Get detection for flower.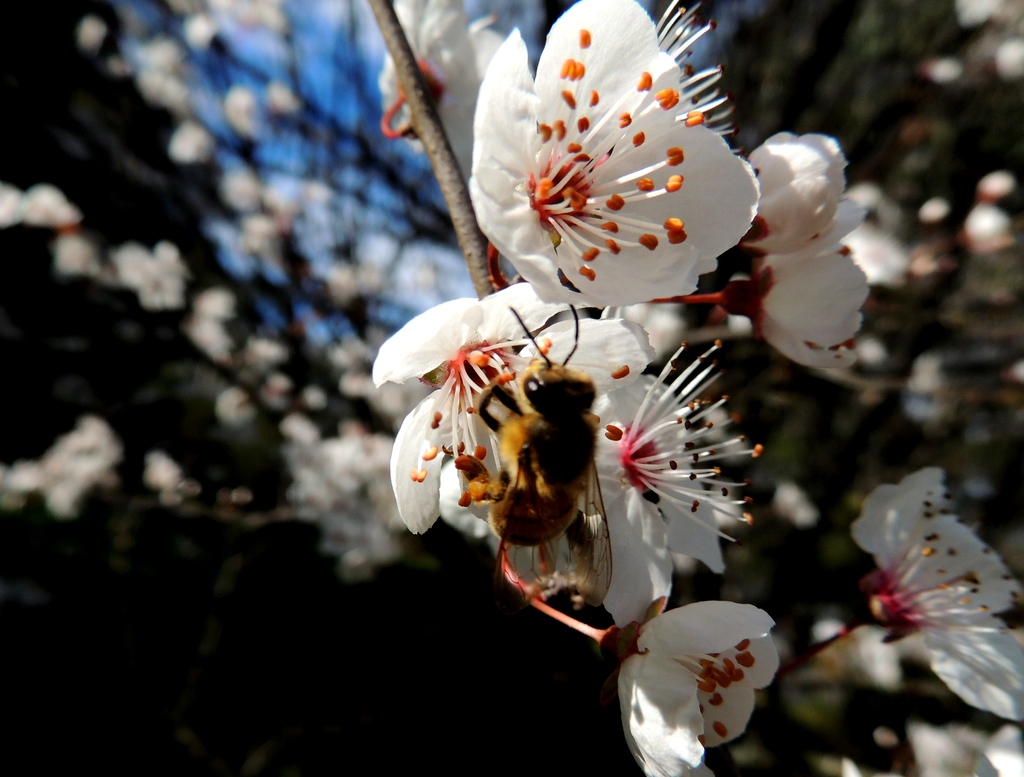
Detection: Rect(617, 596, 785, 776).
